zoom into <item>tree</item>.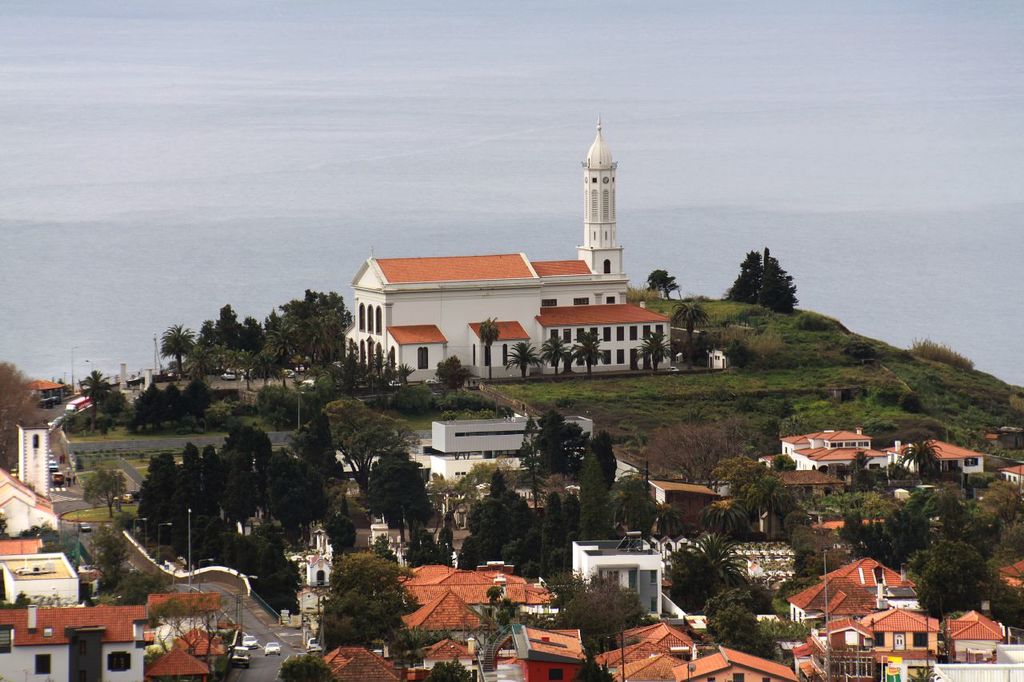
Zoom target: [507, 341, 534, 387].
